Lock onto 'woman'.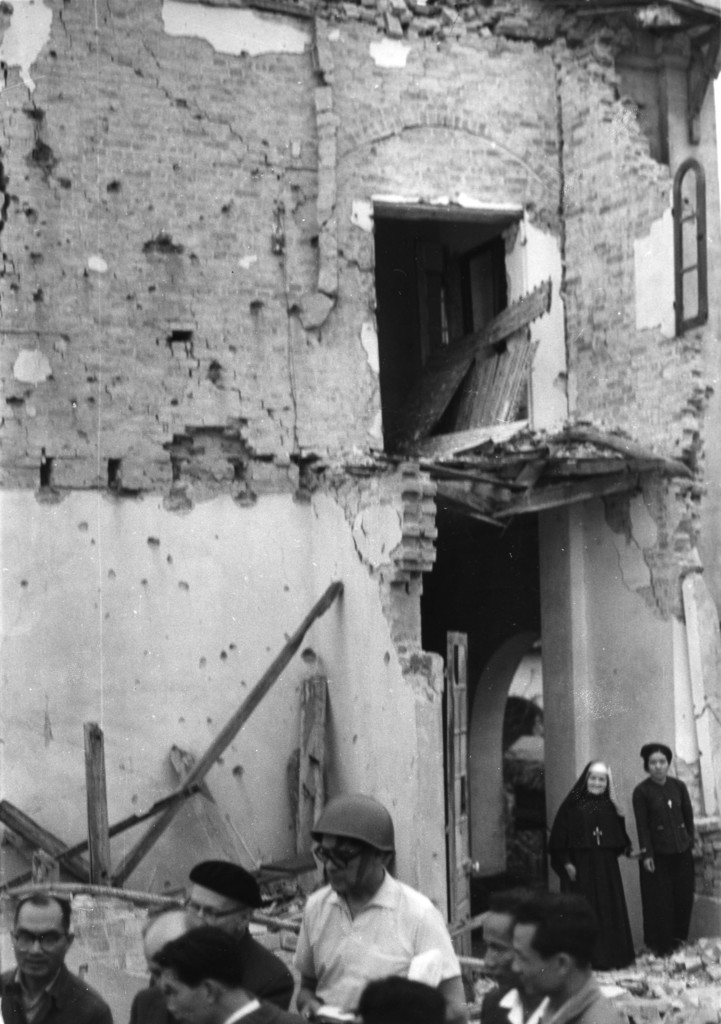
Locked: 556:756:638:961.
